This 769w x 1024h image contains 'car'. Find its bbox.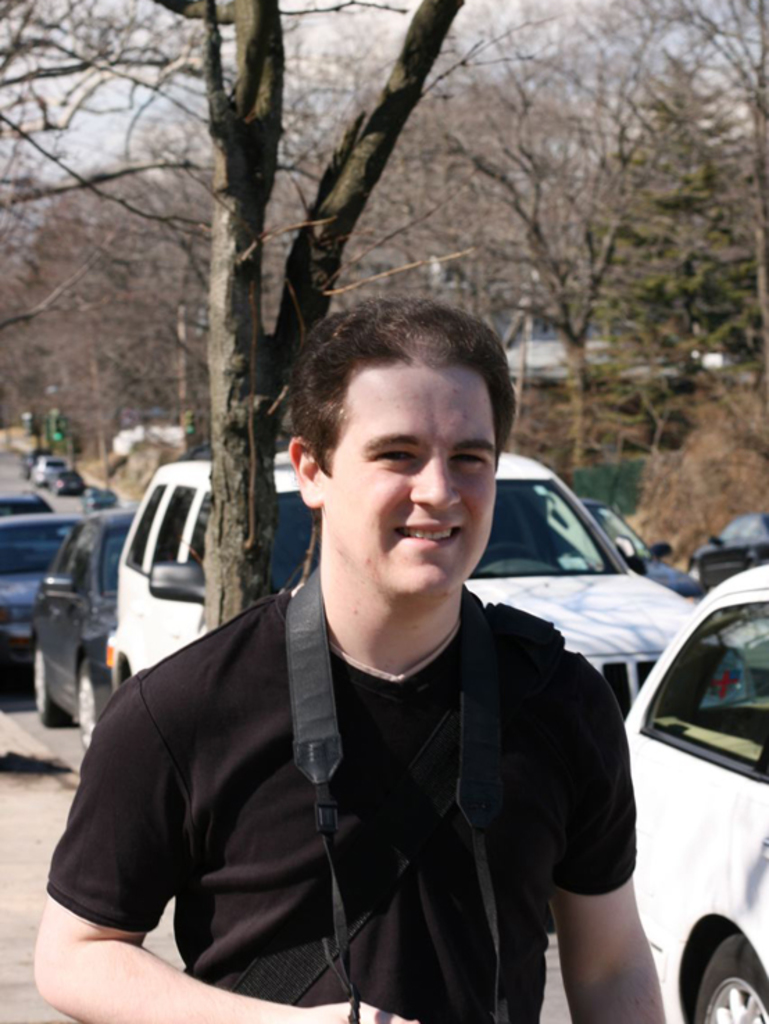
x1=0, y1=508, x2=85, y2=694.
